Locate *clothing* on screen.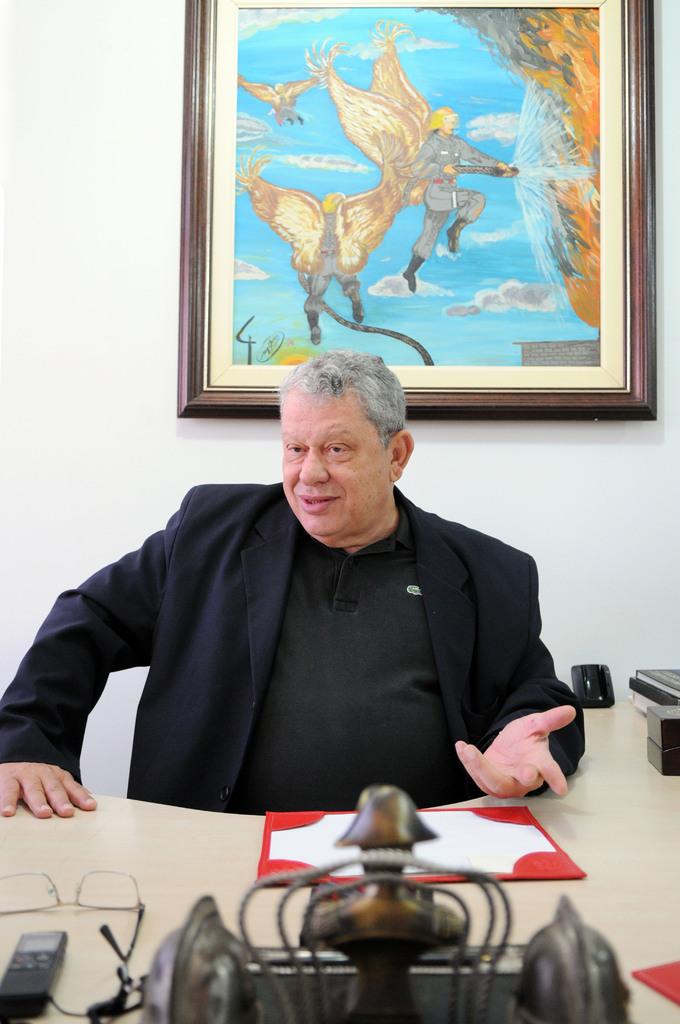
On screen at 35:478:602:856.
